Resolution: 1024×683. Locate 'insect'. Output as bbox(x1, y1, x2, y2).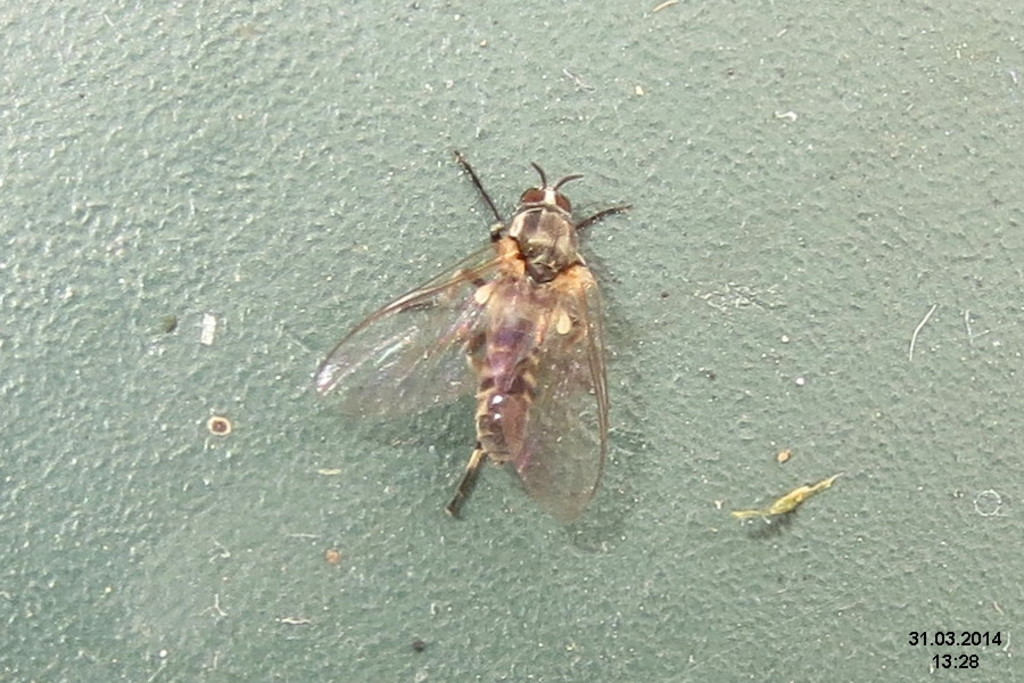
bbox(317, 154, 633, 522).
